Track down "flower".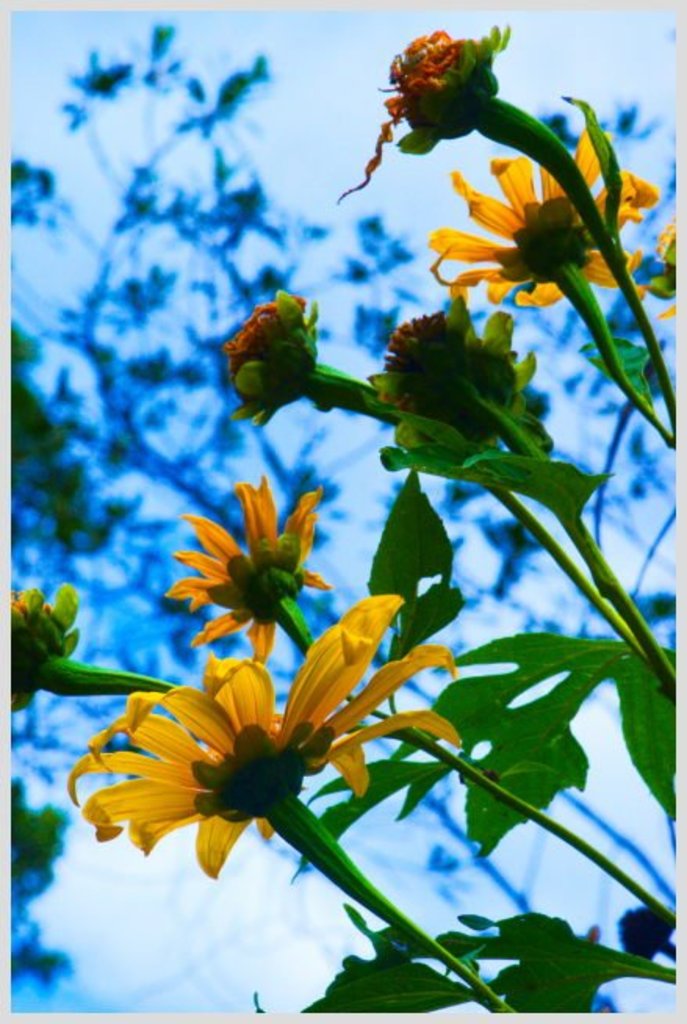
Tracked to x1=340 y1=19 x2=505 y2=185.
